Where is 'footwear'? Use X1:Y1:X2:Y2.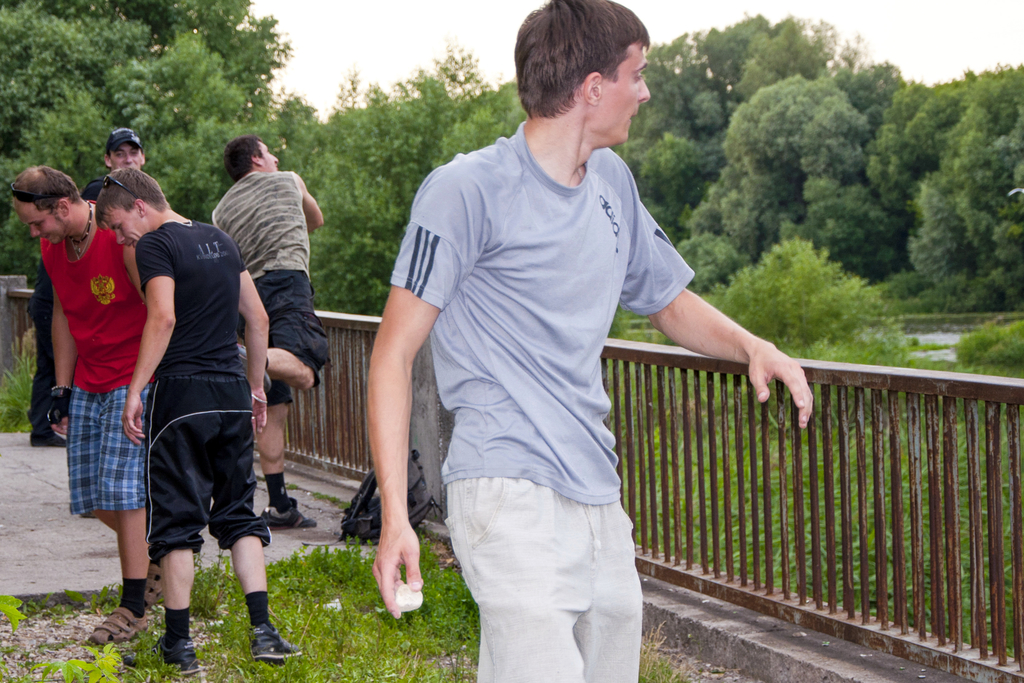
29:432:65:449.
